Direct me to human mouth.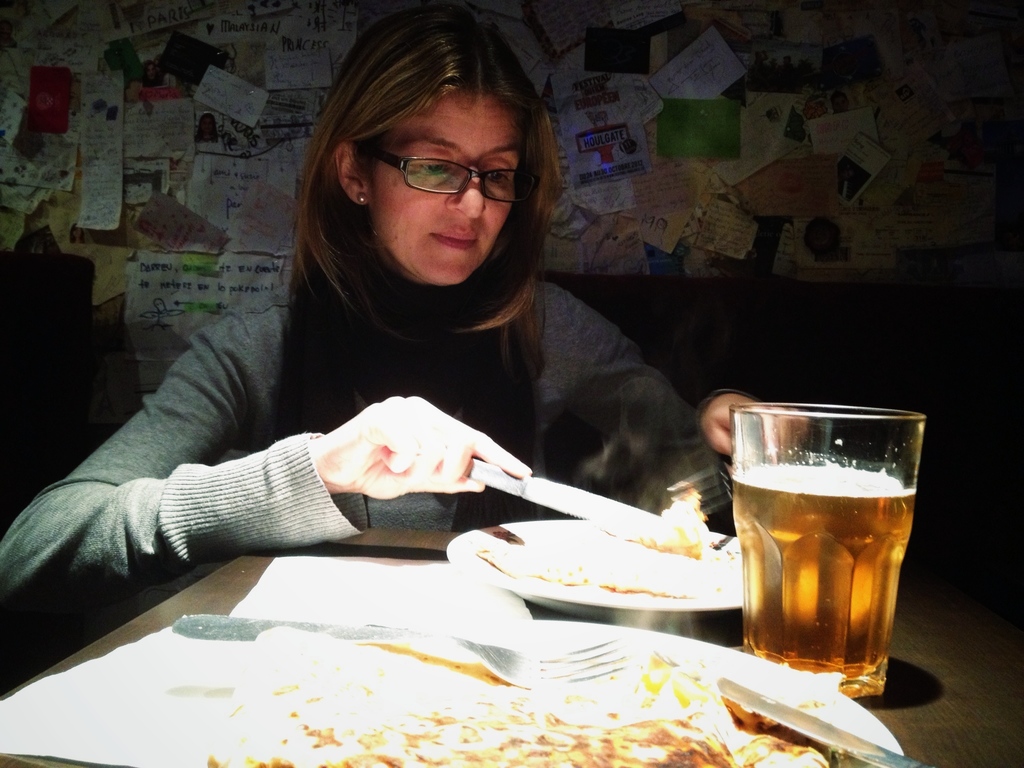
Direction: locate(428, 226, 479, 247).
